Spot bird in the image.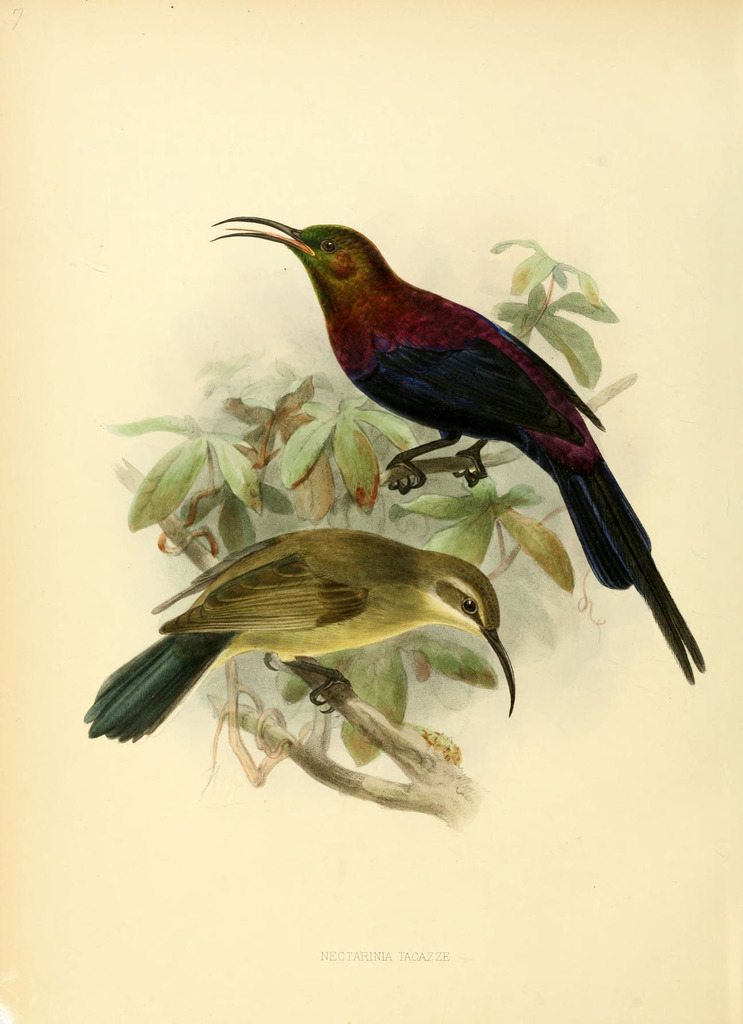
bird found at l=193, t=190, r=726, b=698.
